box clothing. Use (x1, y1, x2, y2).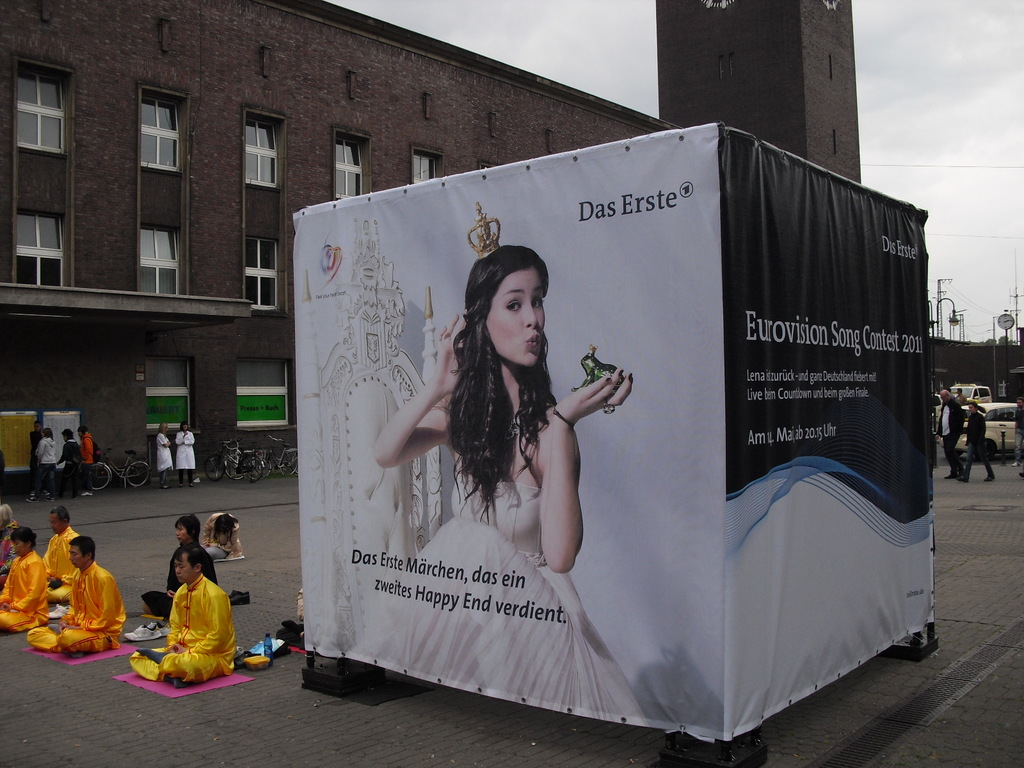
(28, 562, 127, 656).
